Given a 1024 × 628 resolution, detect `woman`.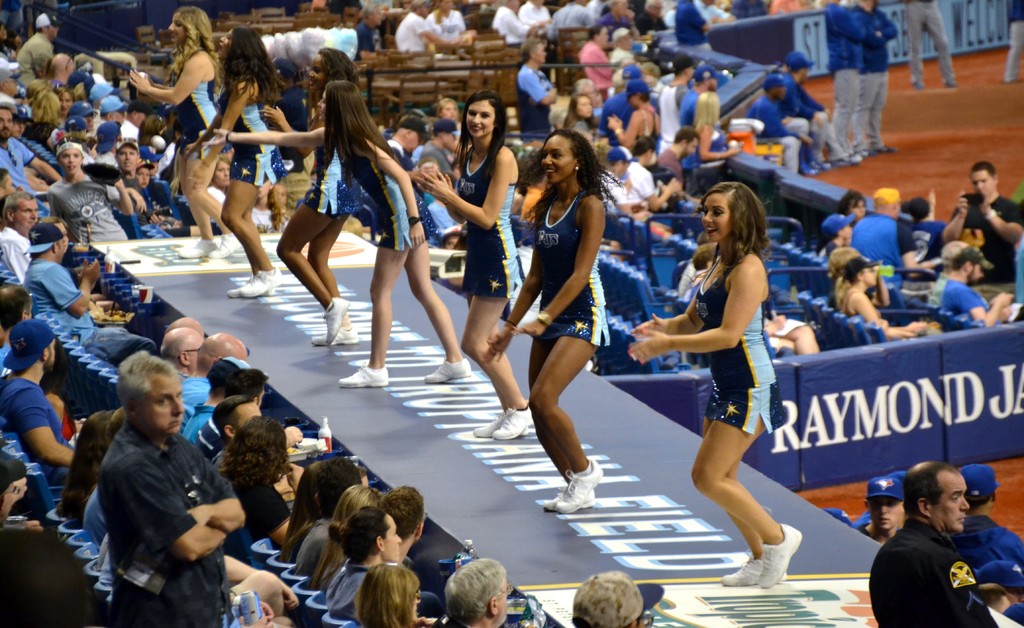
[218,423,312,559].
